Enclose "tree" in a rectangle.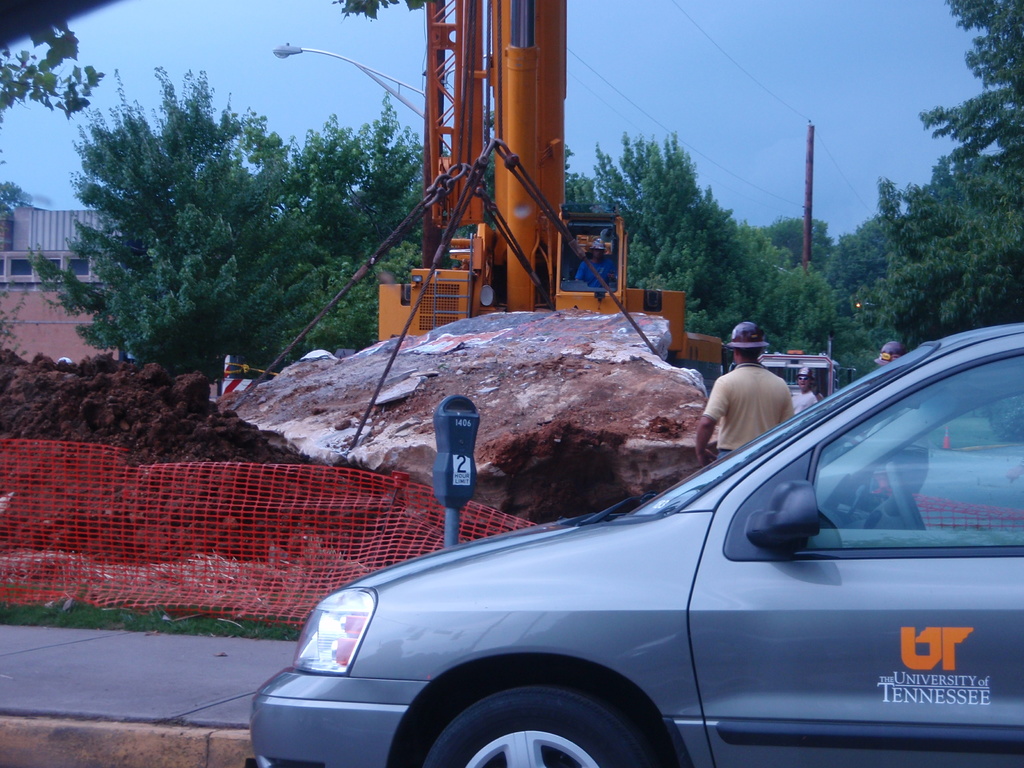
locate(292, 103, 419, 360).
